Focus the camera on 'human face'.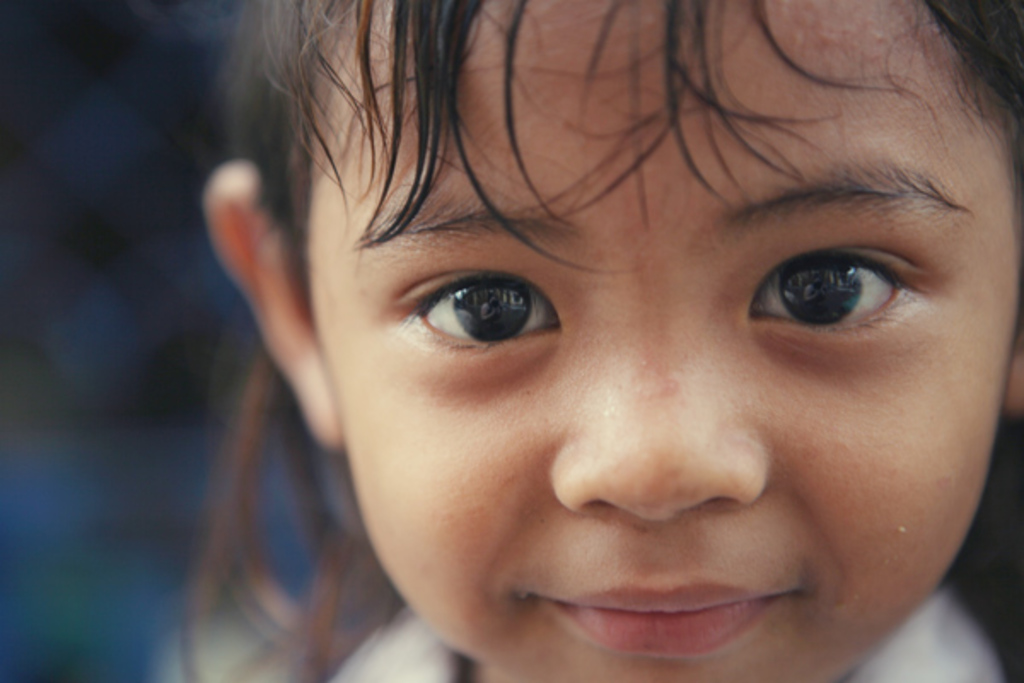
Focus region: (x1=304, y1=0, x2=1022, y2=681).
